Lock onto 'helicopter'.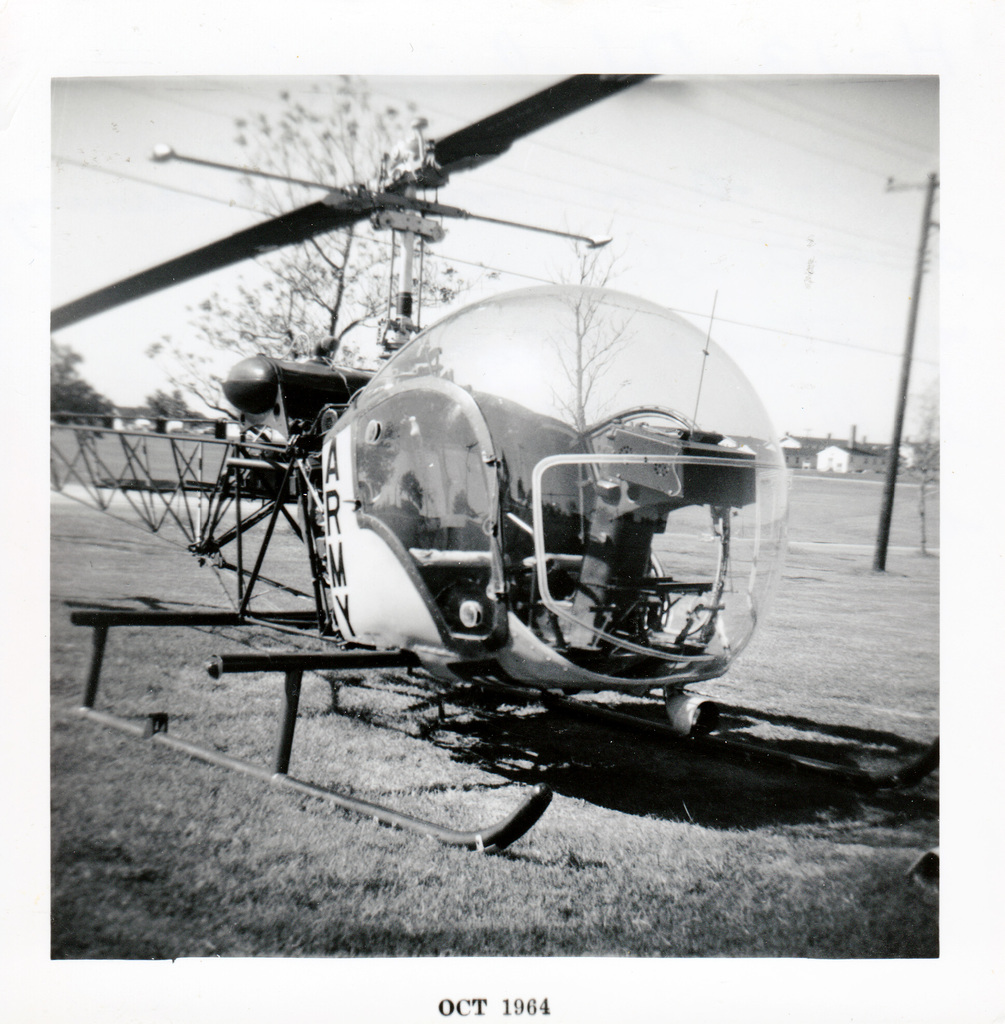
Locked: crop(49, 74, 939, 854).
